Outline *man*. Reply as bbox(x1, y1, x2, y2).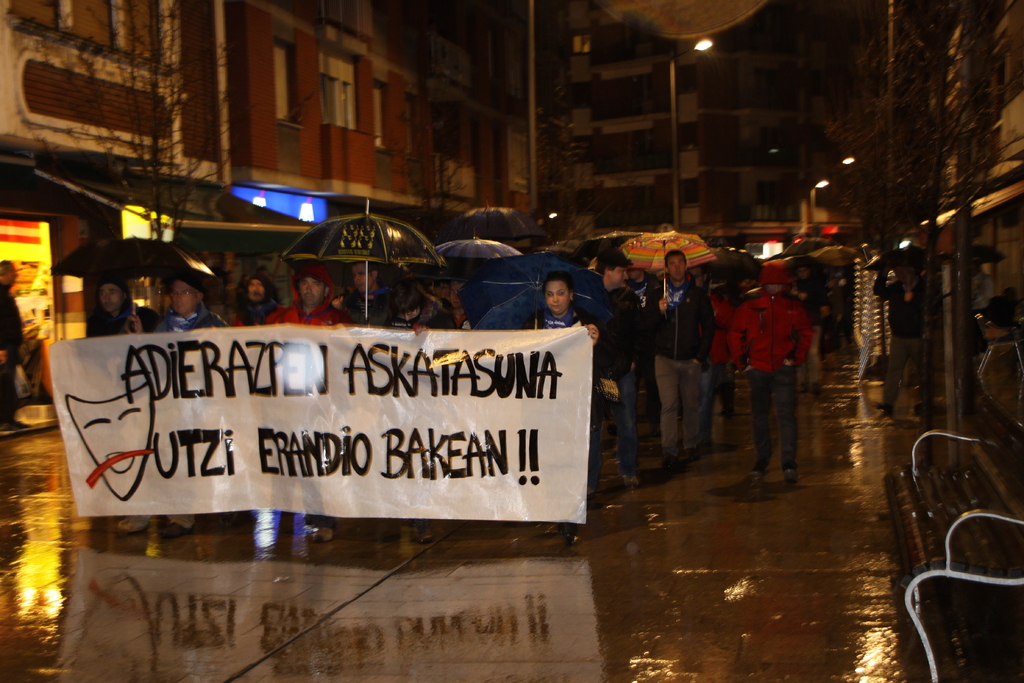
bbox(84, 276, 168, 338).
